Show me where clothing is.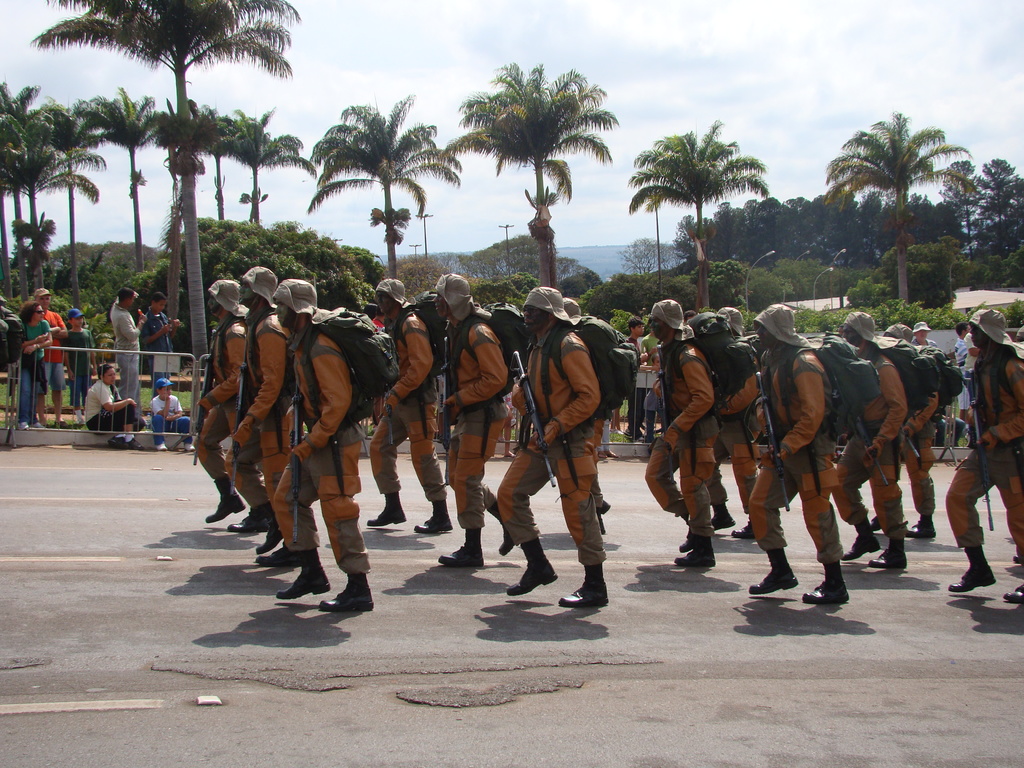
clothing is at bbox(640, 342, 712, 549).
